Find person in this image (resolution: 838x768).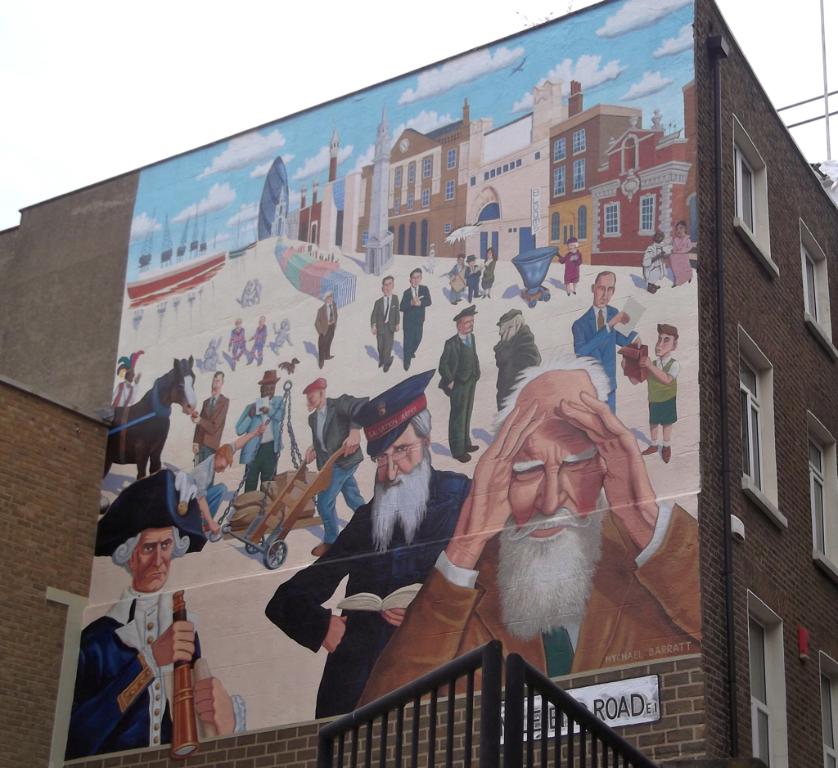
{"x1": 440, "y1": 304, "x2": 482, "y2": 464}.
